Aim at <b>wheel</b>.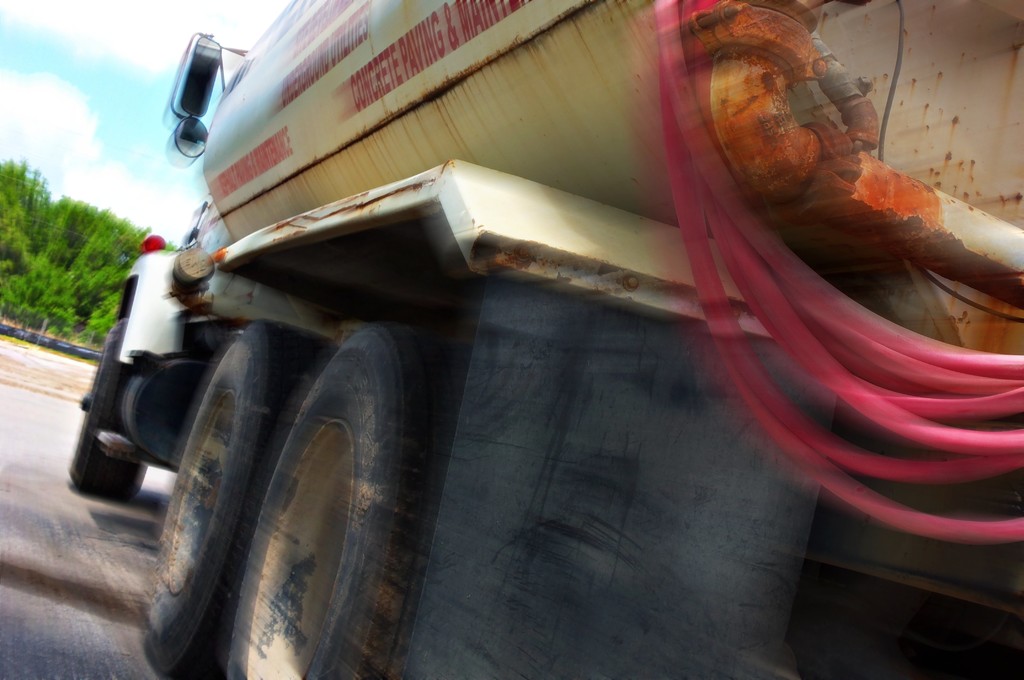
Aimed at (left=145, top=321, right=330, bottom=679).
